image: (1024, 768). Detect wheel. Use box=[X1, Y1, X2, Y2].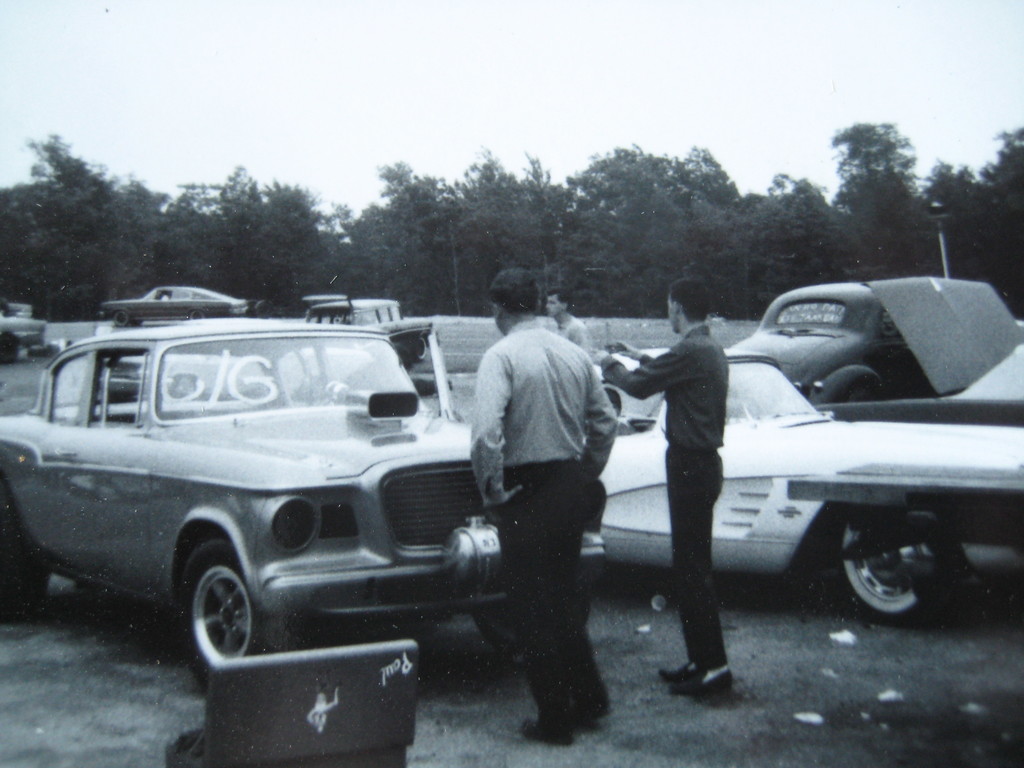
box=[472, 582, 591, 654].
